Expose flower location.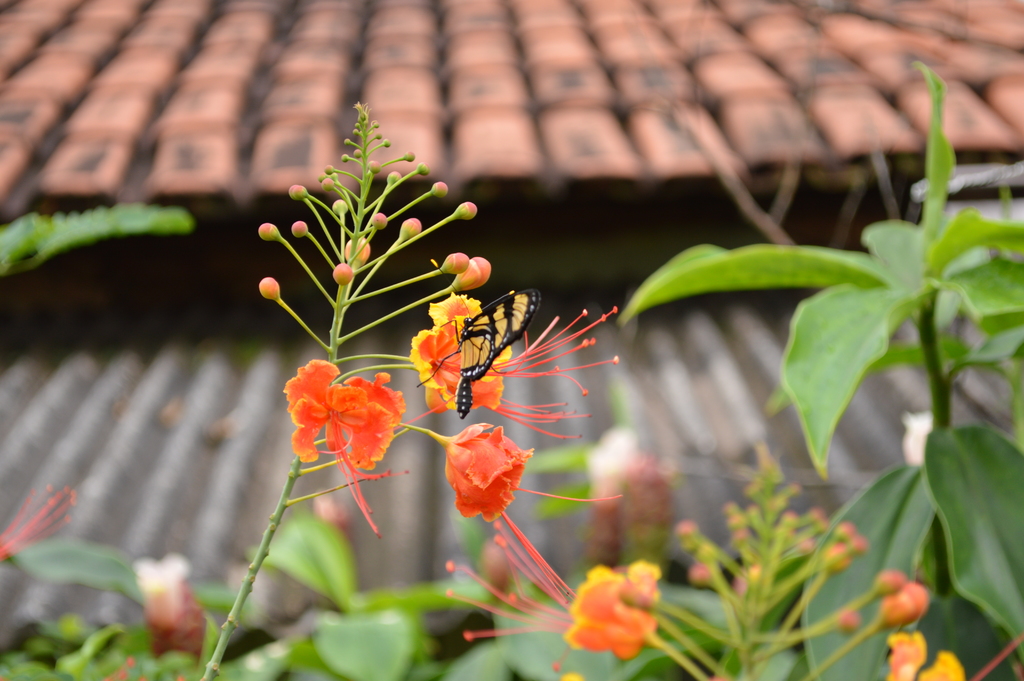
Exposed at l=435, t=513, r=656, b=659.
